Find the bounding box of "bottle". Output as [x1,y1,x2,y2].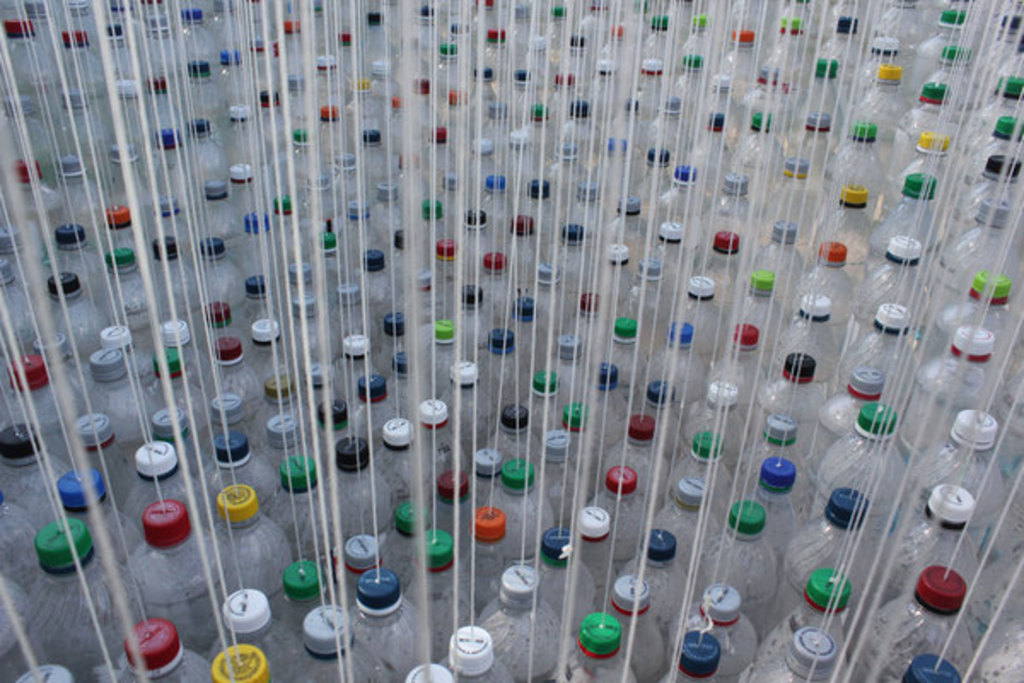
[433,239,464,295].
